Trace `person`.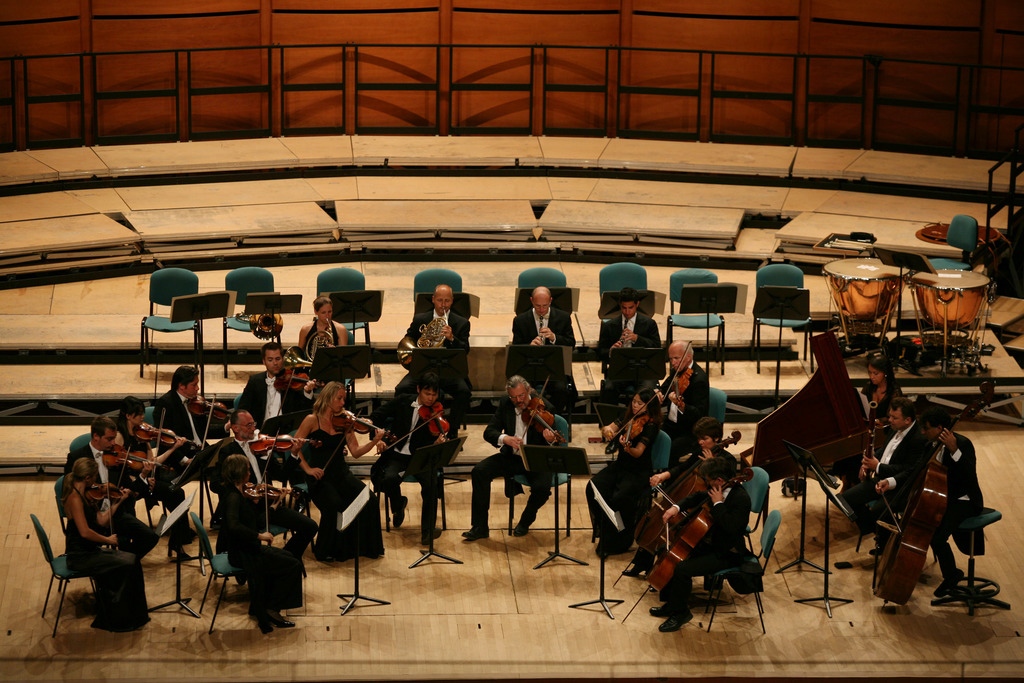
Traced to (left=222, top=343, right=317, bottom=434).
